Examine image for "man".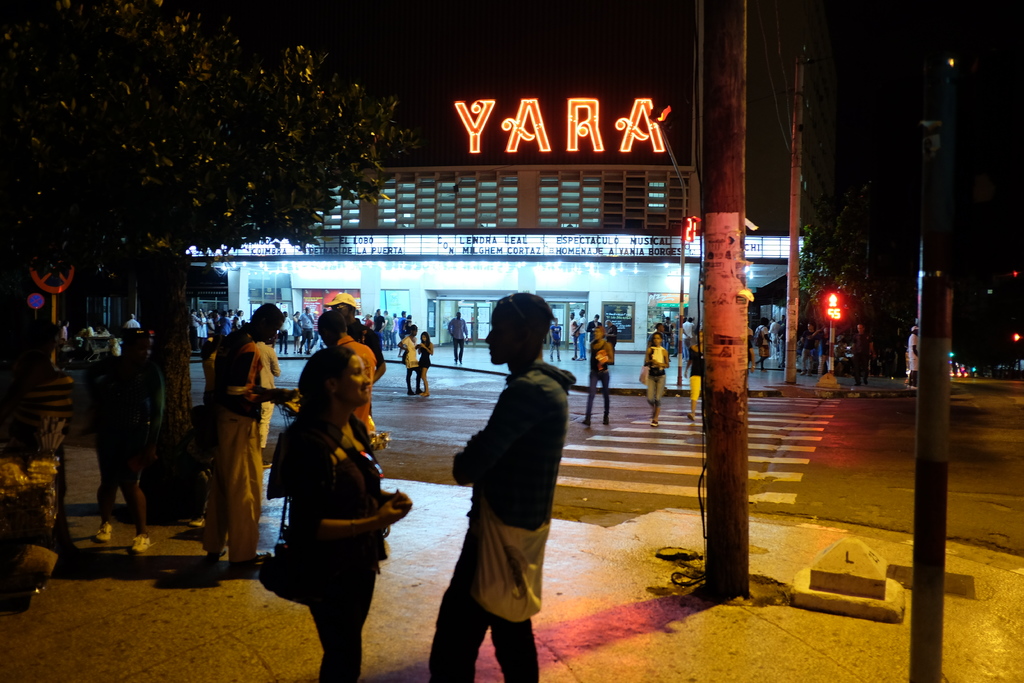
Examination result: crop(426, 292, 579, 682).
